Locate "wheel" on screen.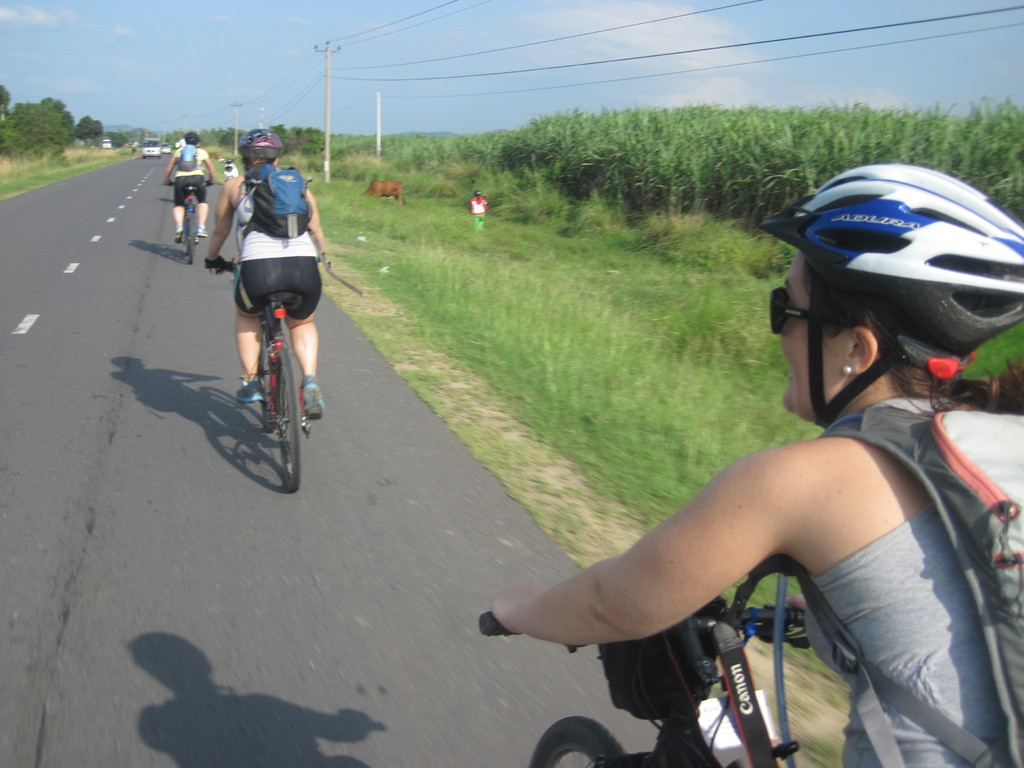
On screen at <region>184, 211, 197, 266</region>.
